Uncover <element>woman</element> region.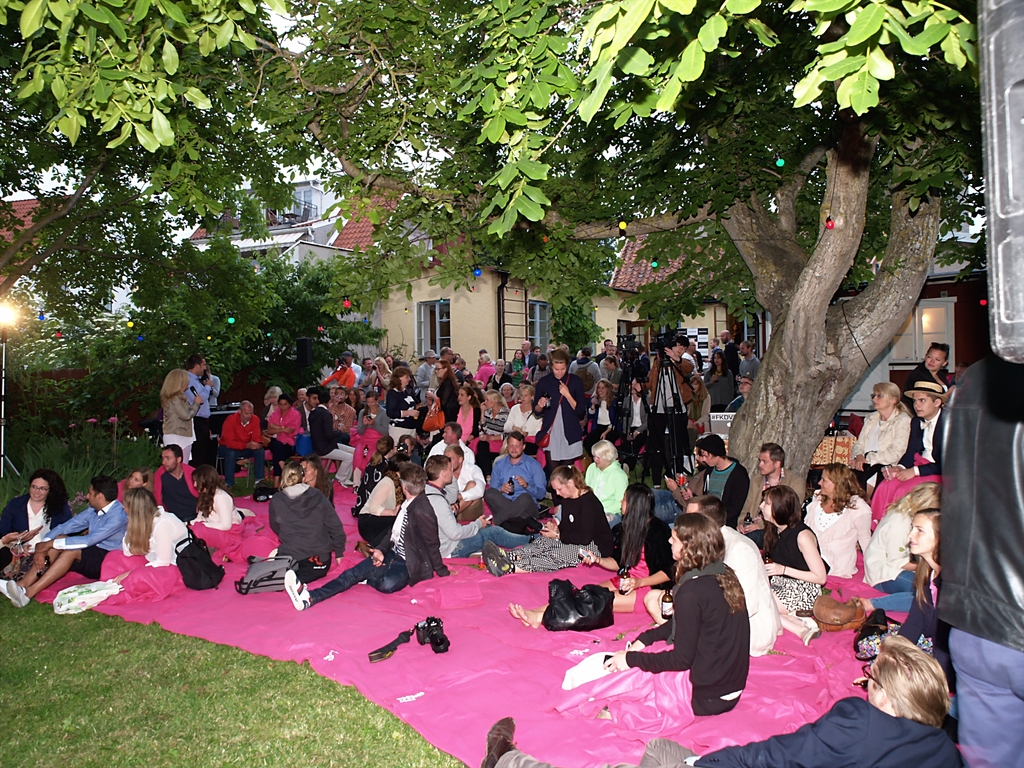
Uncovered: crop(99, 488, 196, 605).
